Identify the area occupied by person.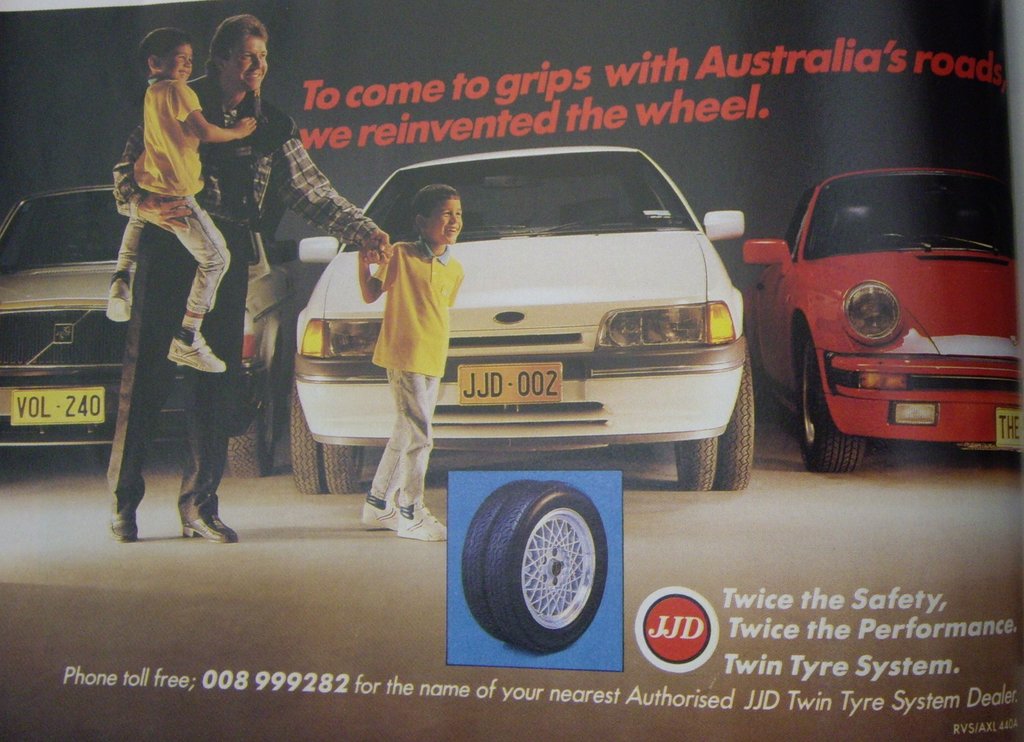
Area: l=87, t=32, r=271, b=371.
